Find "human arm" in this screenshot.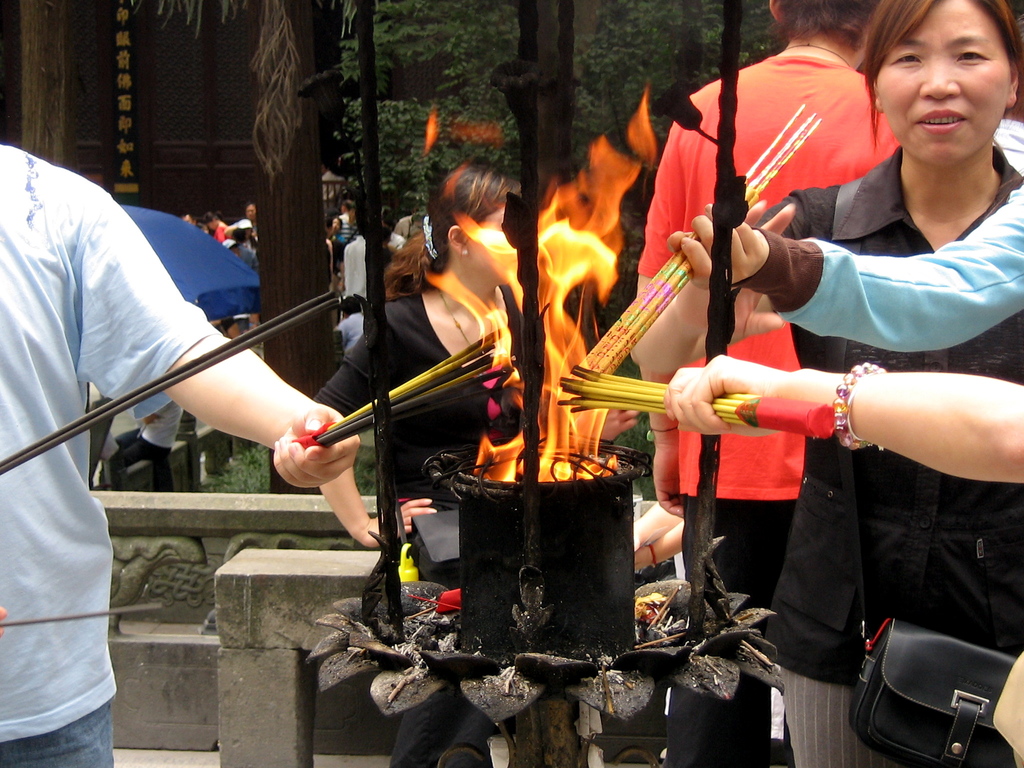
The bounding box for "human arm" is l=0, t=606, r=8, b=622.
